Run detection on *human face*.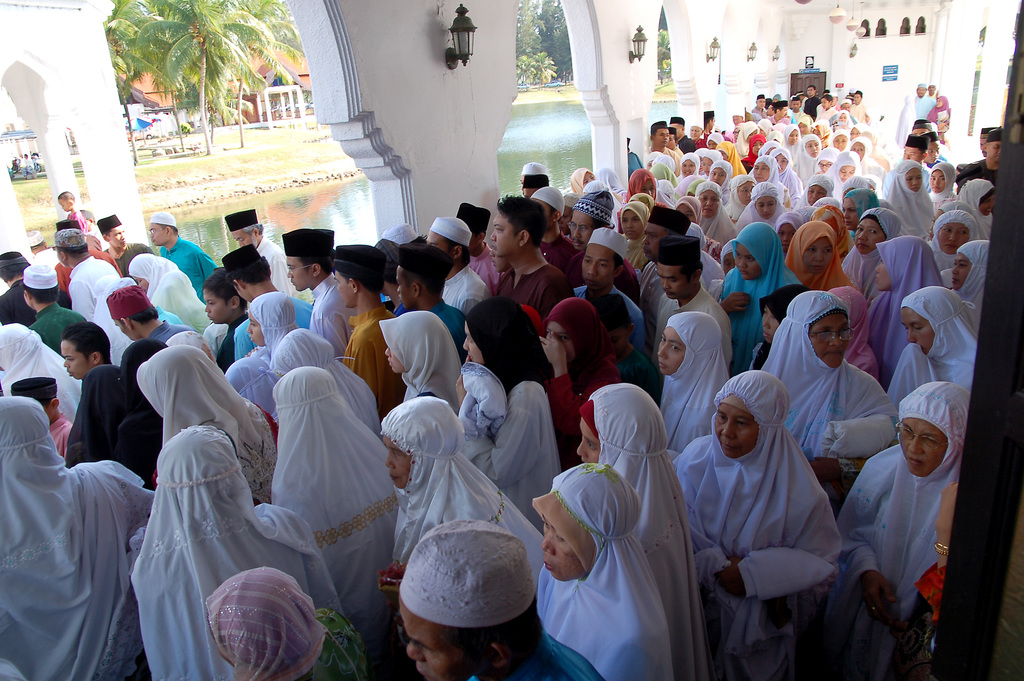
Result: pyautogui.locateOnScreen(897, 420, 945, 475).
